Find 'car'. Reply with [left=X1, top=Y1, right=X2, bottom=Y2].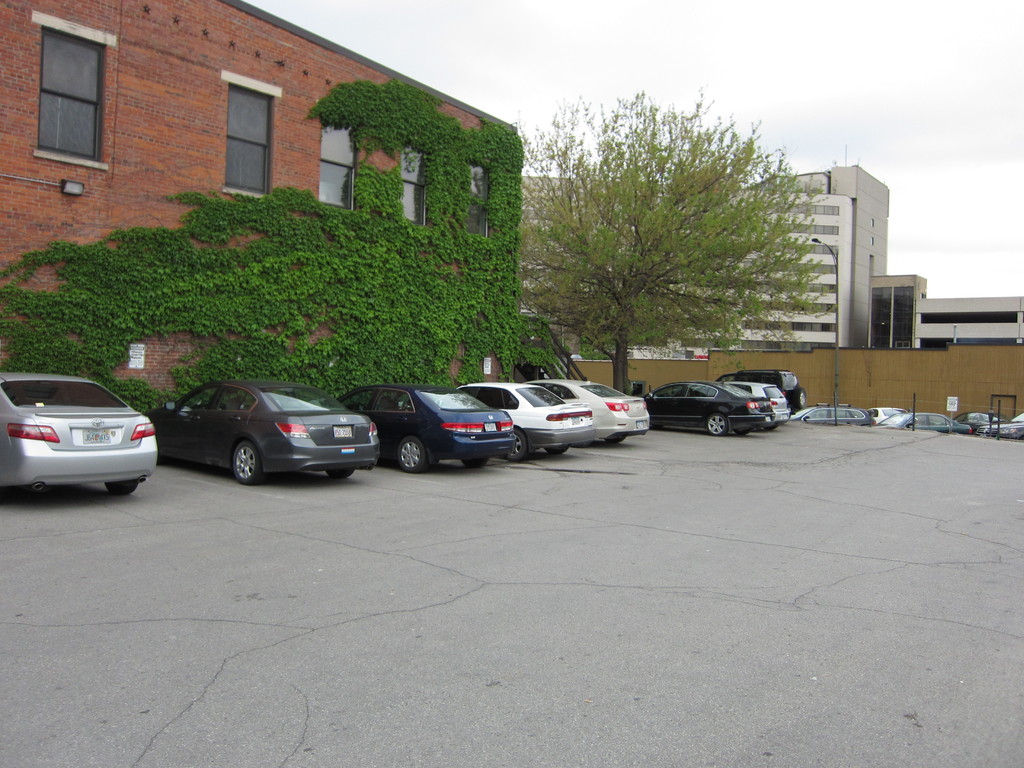
[left=339, top=381, right=522, bottom=473].
